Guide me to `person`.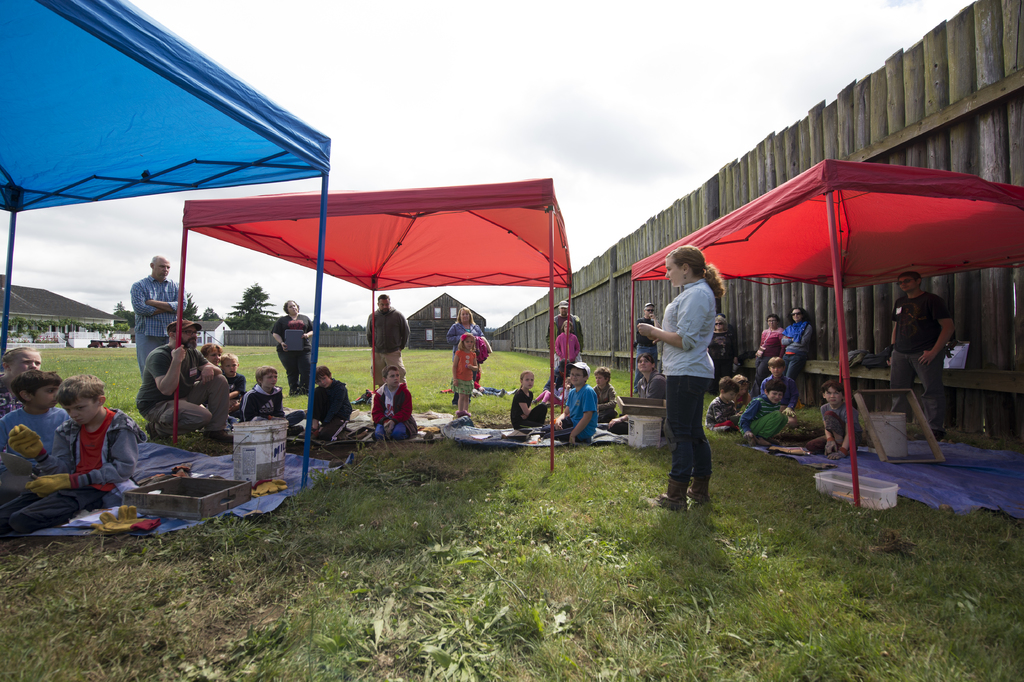
Guidance: {"x1": 133, "y1": 253, "x2": 191, "y2": 374}.
